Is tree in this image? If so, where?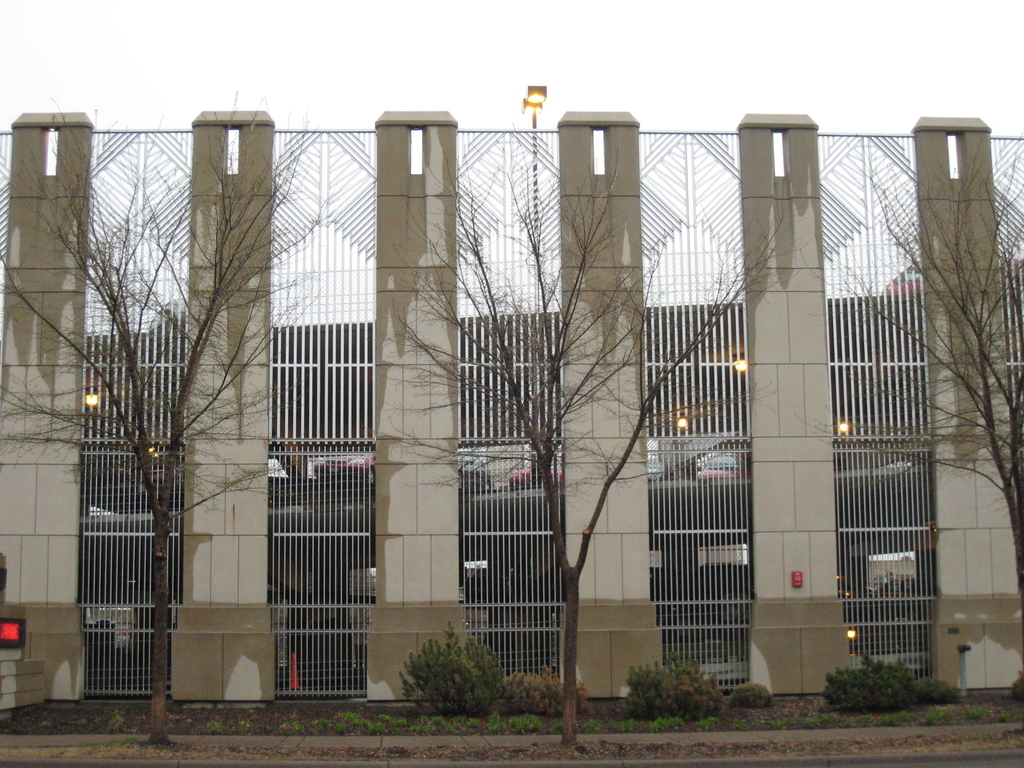
Yes, at rect(396, 168, 787, 743).
